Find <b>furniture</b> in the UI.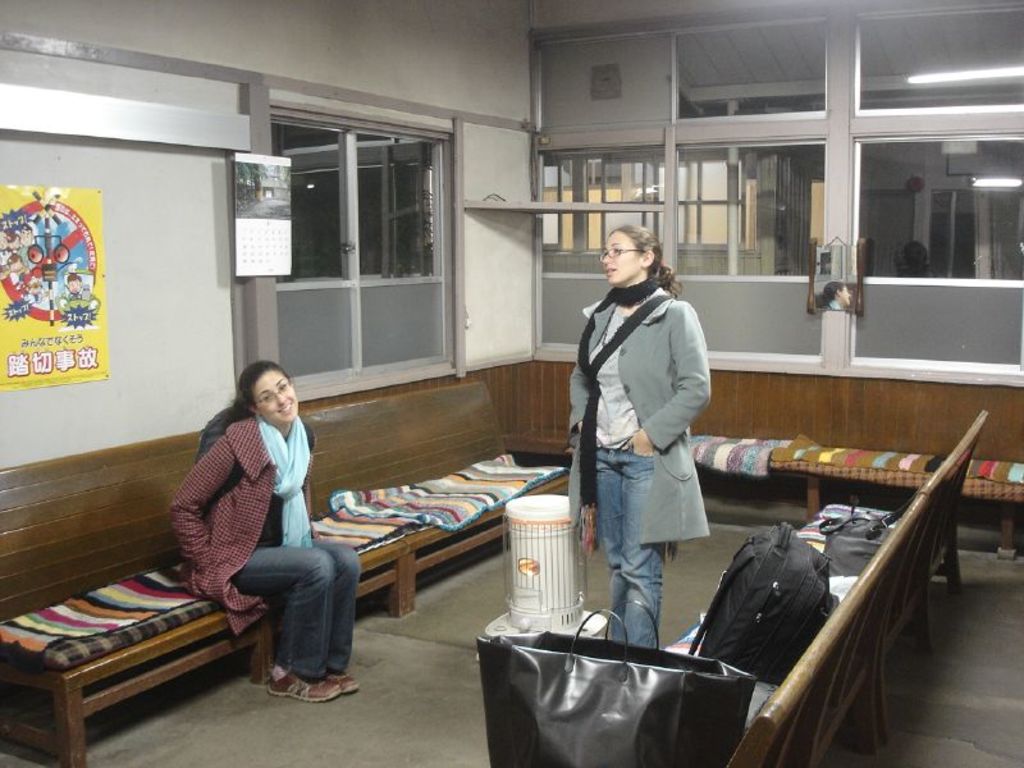
UI element at 0, 412, 408, 767.
